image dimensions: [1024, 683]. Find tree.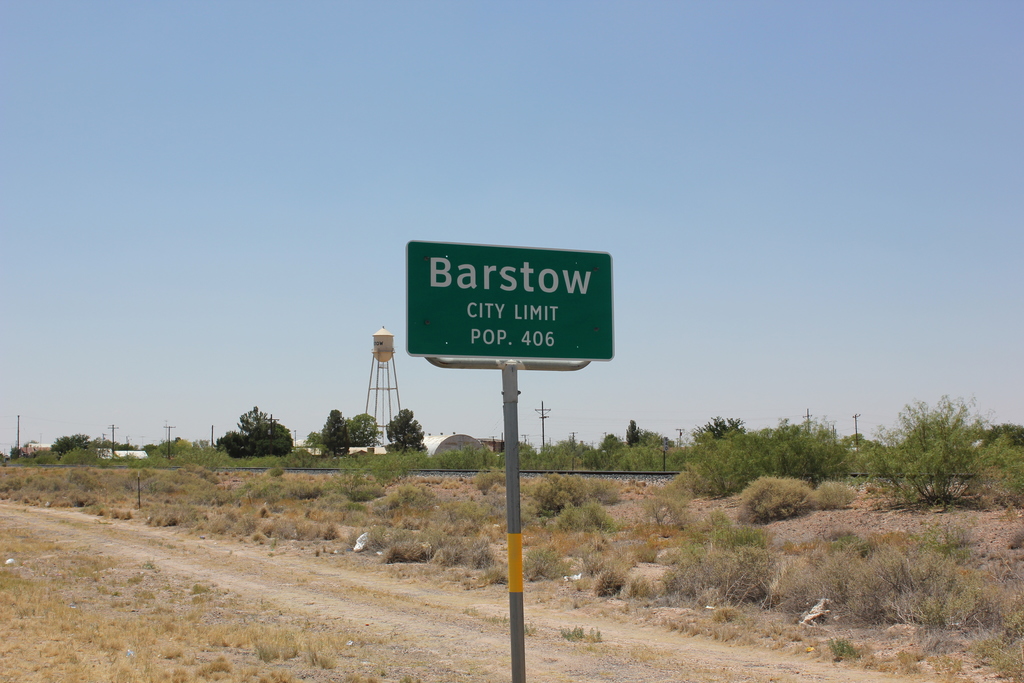
<bbox>216, 406, 285, 473</bbox>.
